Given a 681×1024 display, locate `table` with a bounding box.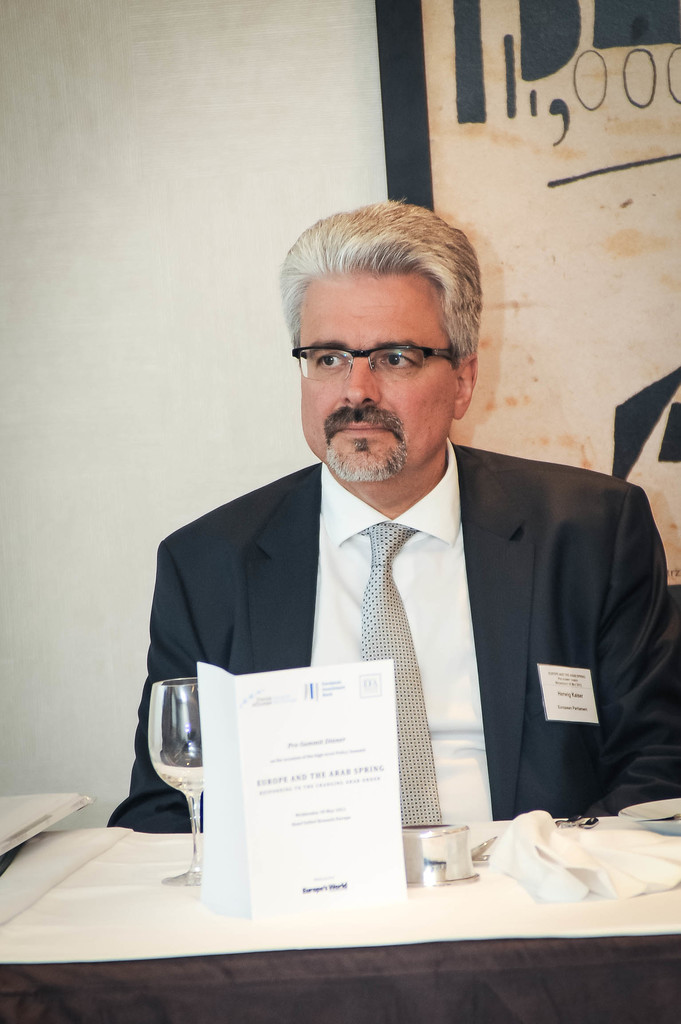
Located: (left=0, top=830, right=131, bottom=925).
